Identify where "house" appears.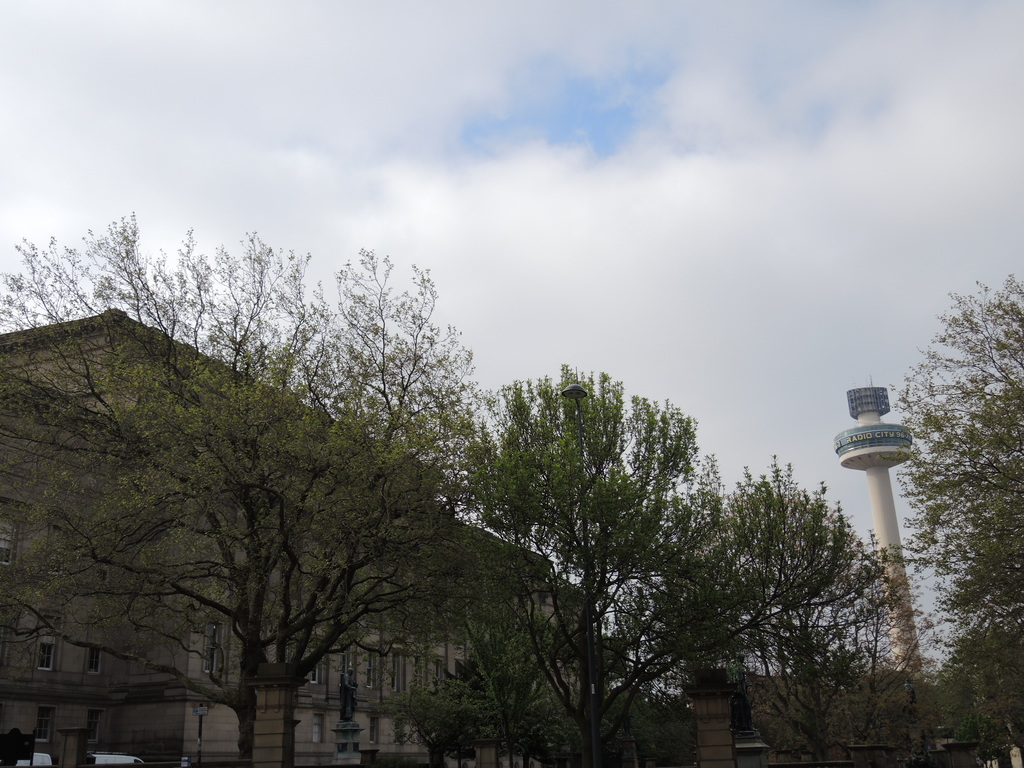
Appears at (0,303,615,766).
